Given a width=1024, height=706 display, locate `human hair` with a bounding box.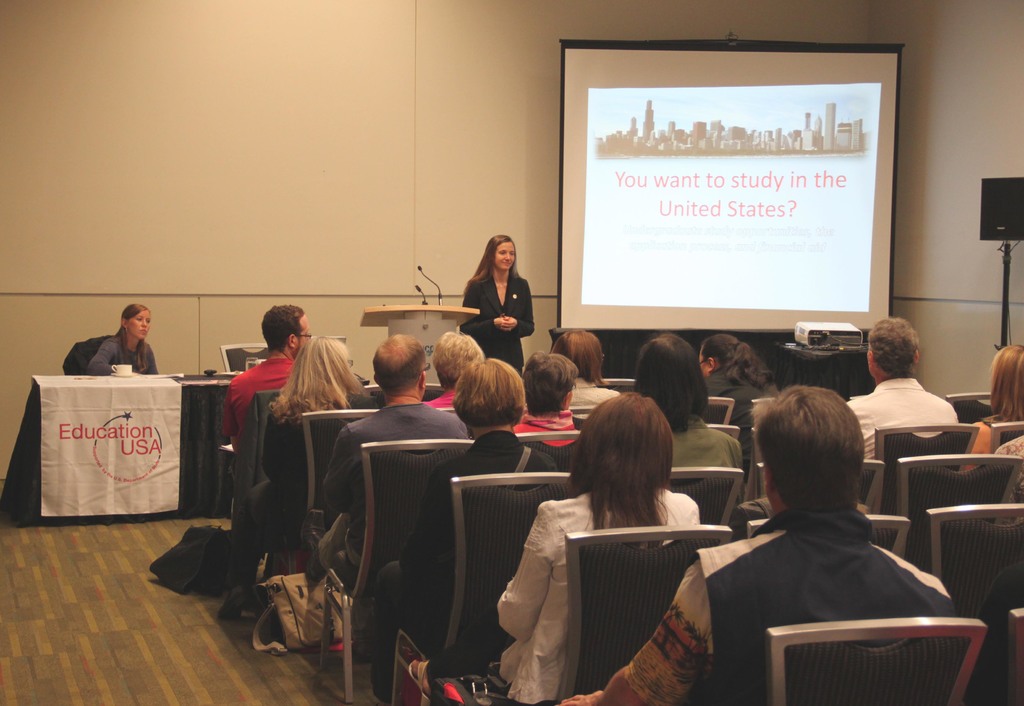
Located: l=520, t=352, r=576, b=412.
